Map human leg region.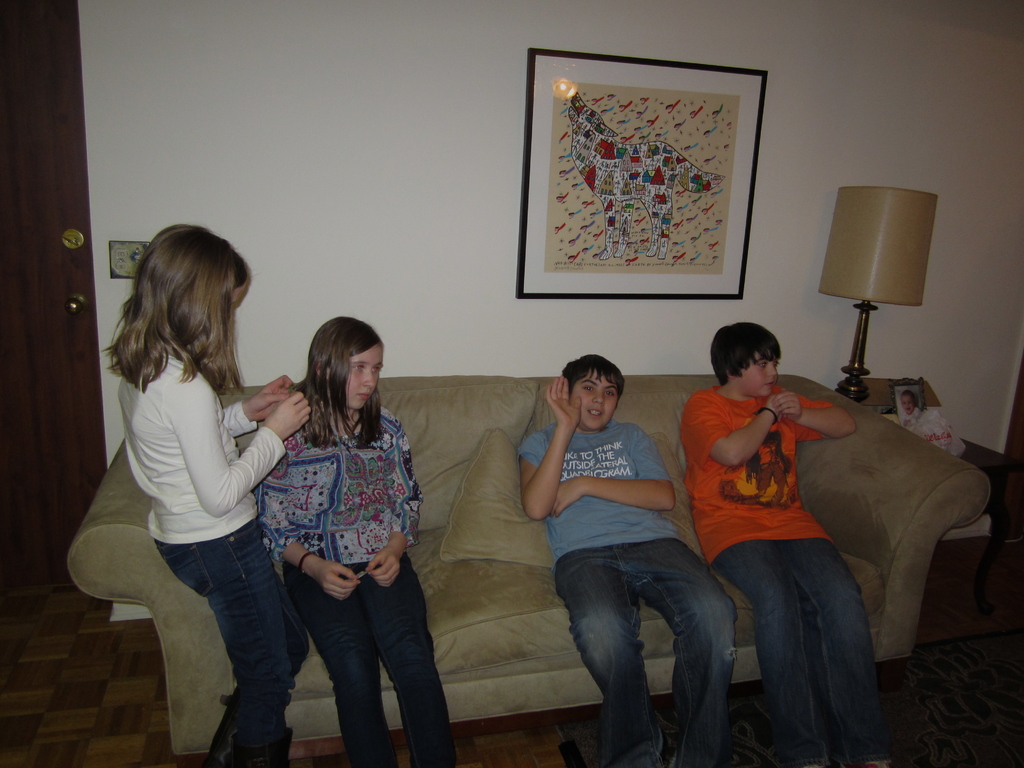
Mapped to x1=546 y1=529 x2=668 y2=767.
